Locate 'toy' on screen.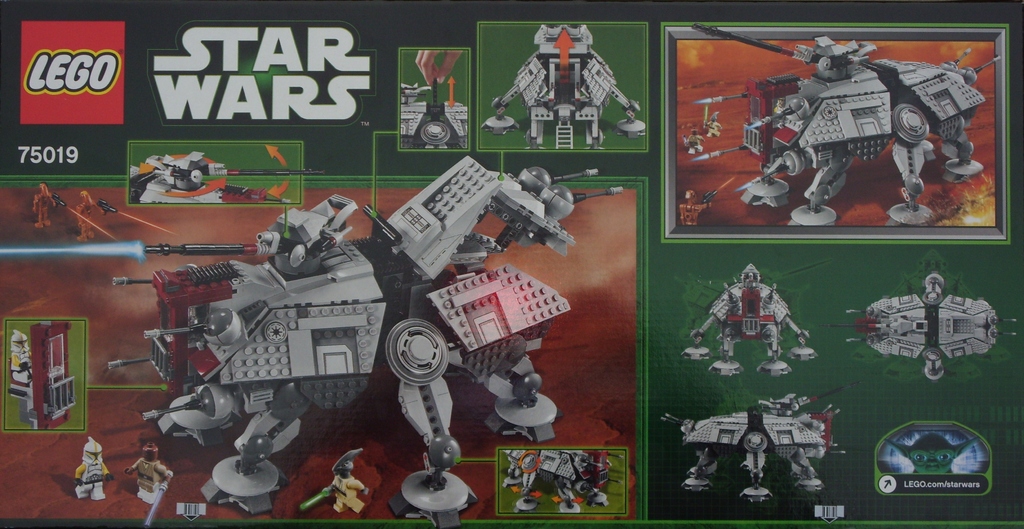
On screen at 662:381:856:503.
